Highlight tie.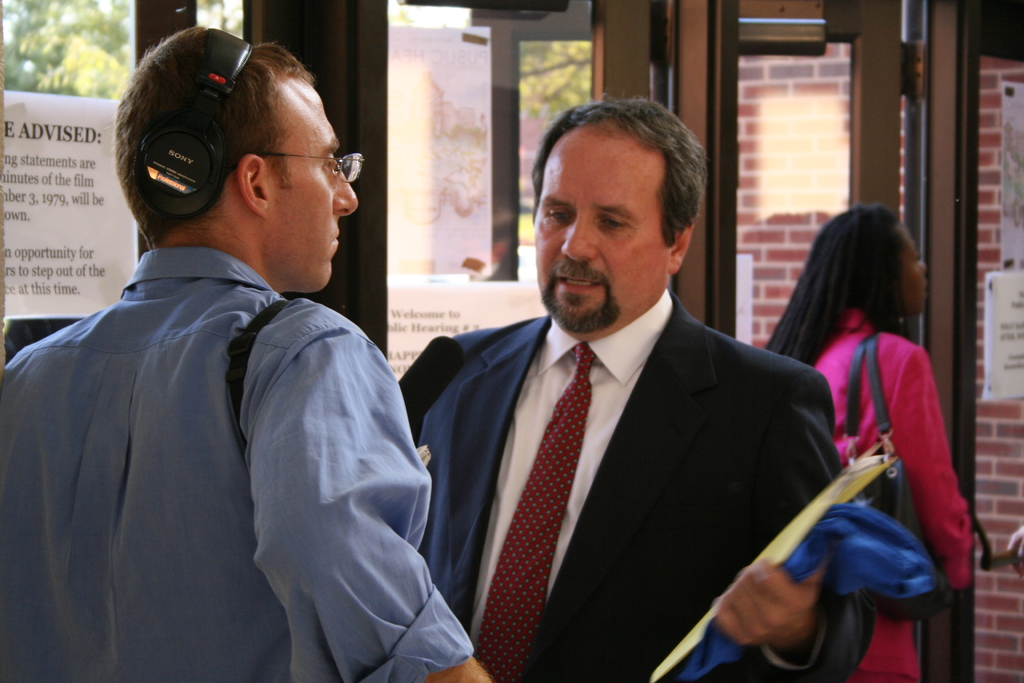
Highlighted region: {"left": 472, "top": 340, "right": 598, "bottom": 682}.
